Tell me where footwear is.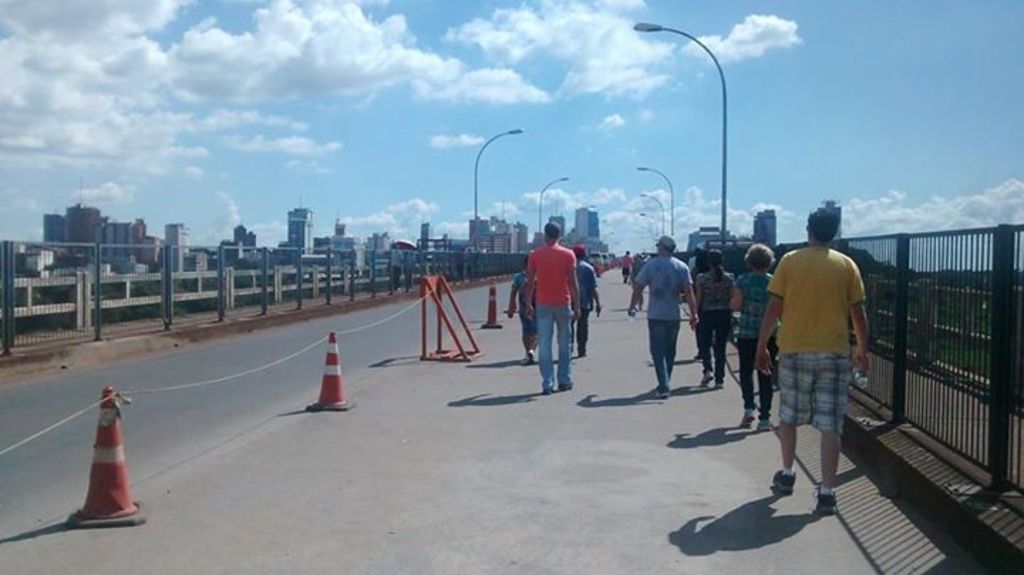
footwear is at x1=704 y1=367 x2=713 y2=387.
